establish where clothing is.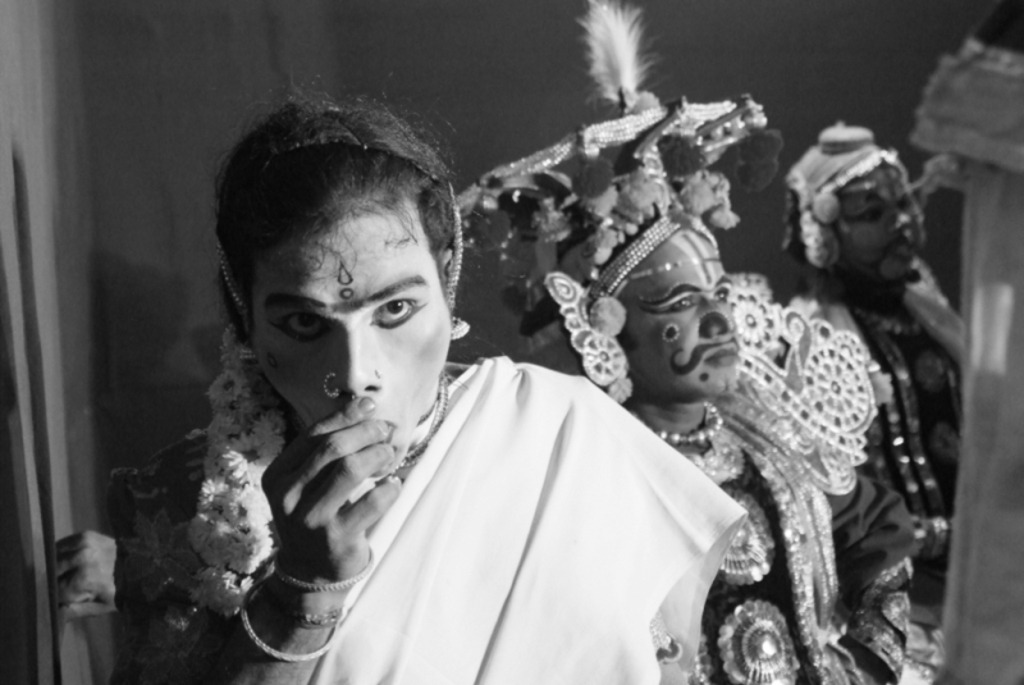
Established at Rect(96, 355, 741, 684).
